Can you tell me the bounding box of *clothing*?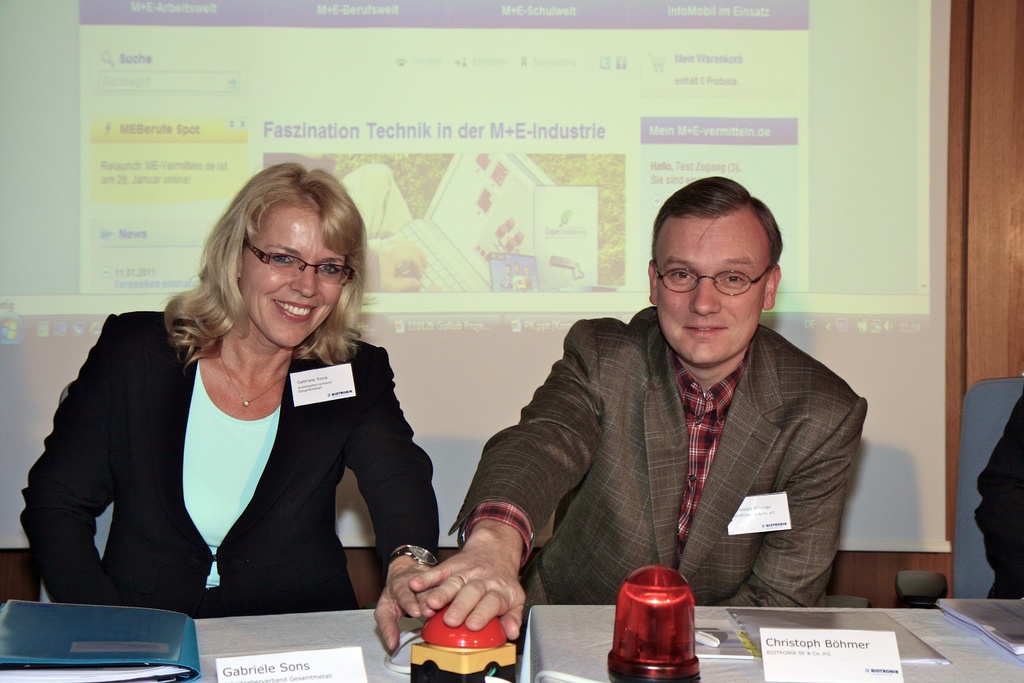
bbox(451, 296, 882, 608).
